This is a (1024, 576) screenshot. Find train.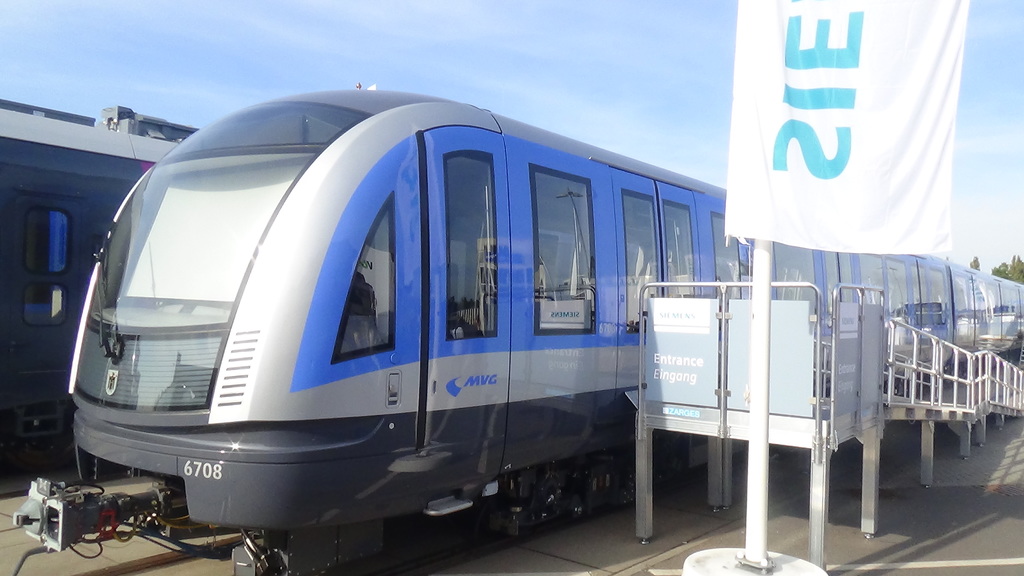
Bounding box: (0,92,196,480).
